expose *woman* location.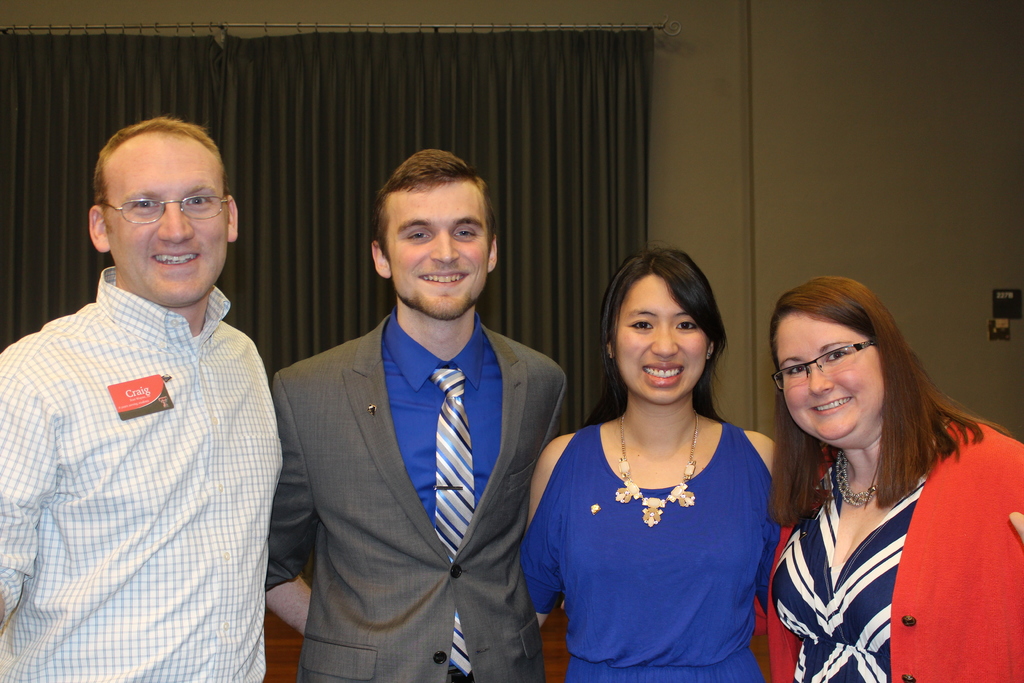
Exposed at (x1=522, y1=234, x2=801, y2=682).
